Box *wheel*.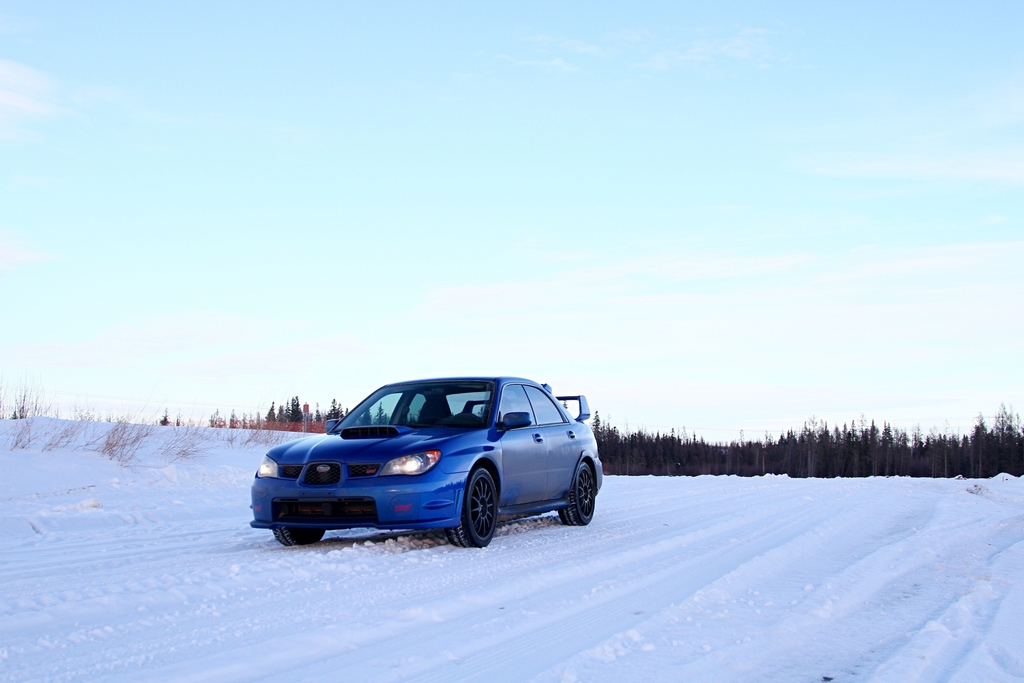
region(273, 531, 324, 545).
